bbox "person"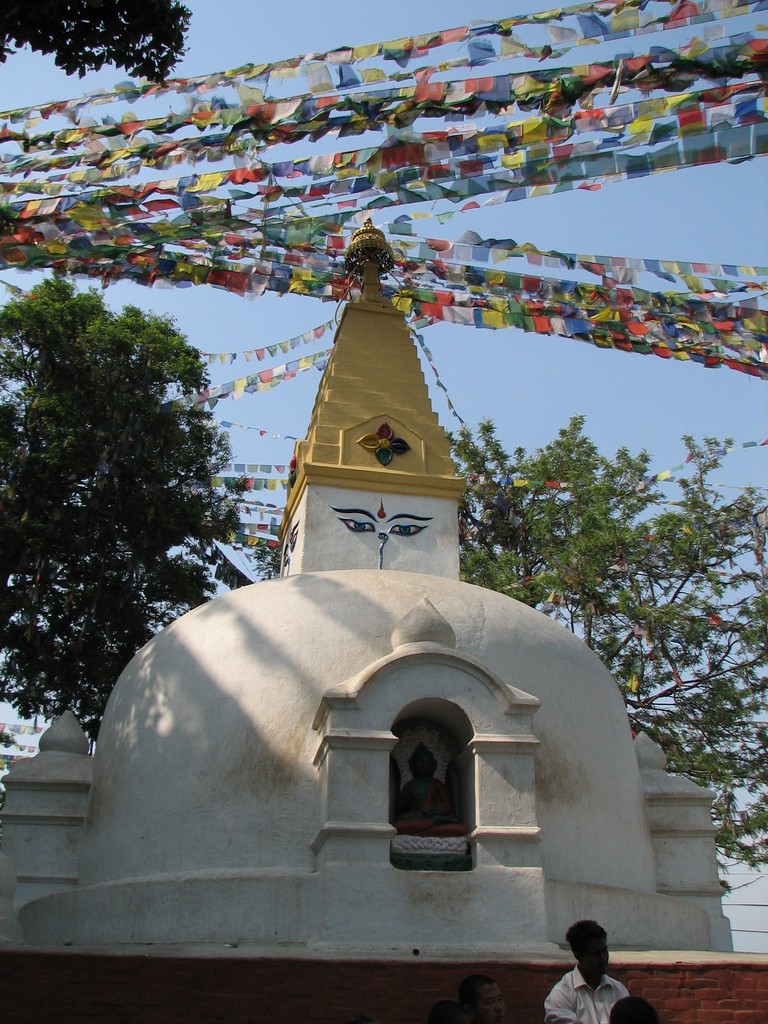
bbox=[461, 973, 509, 1023]
